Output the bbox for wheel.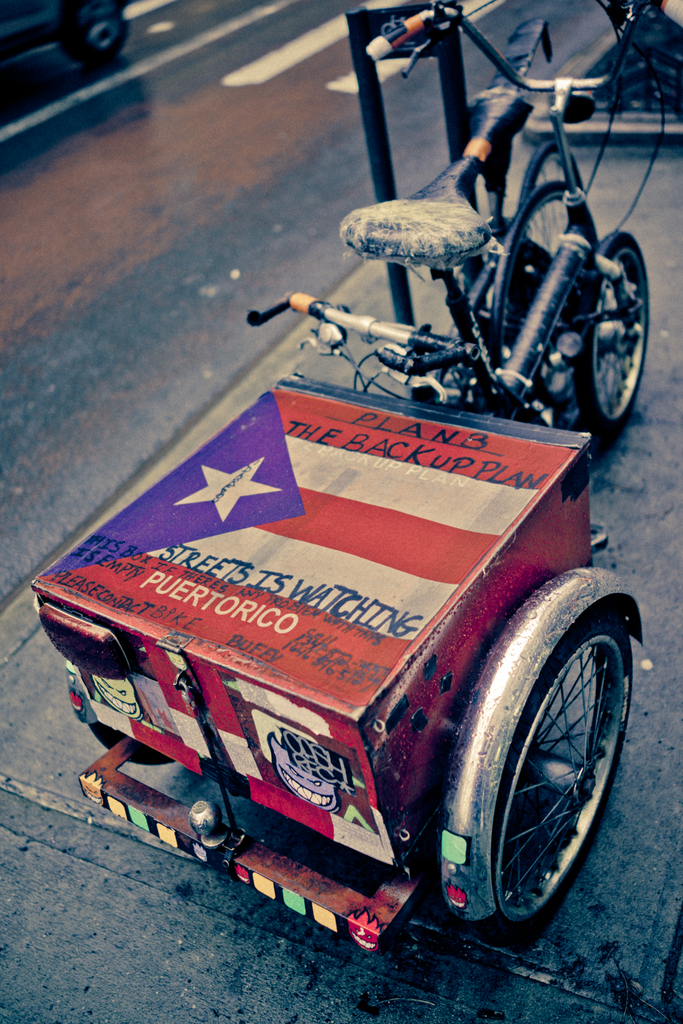
left=55, top=11, right=131, bottom=70.
